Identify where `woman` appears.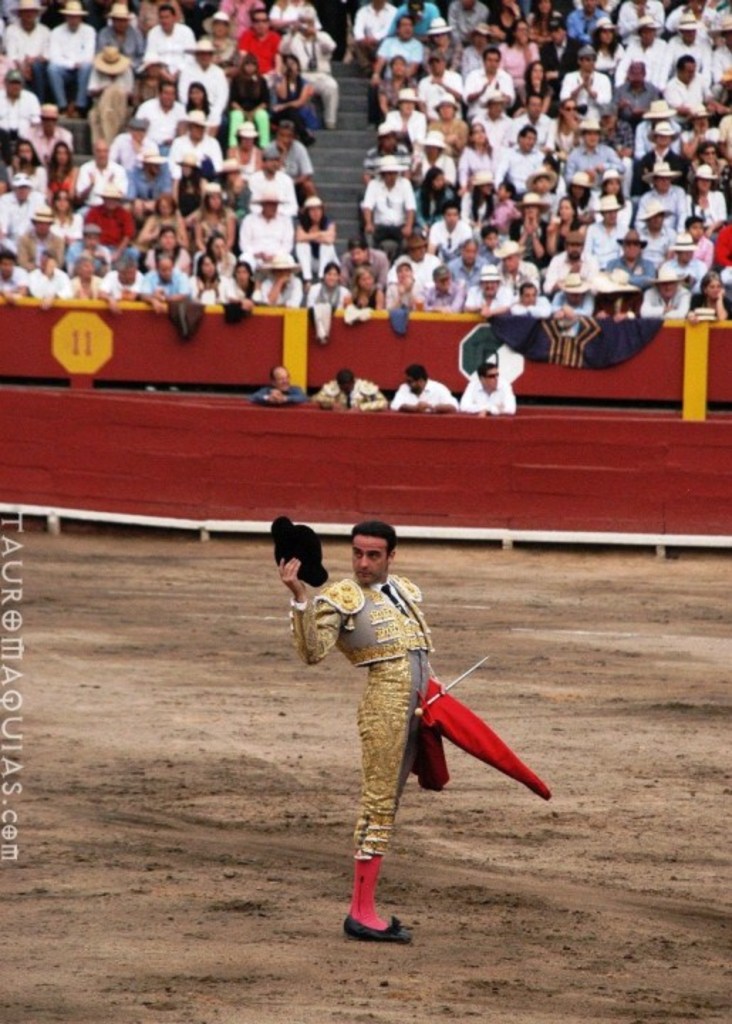
Appears at 64/253/95/303.
